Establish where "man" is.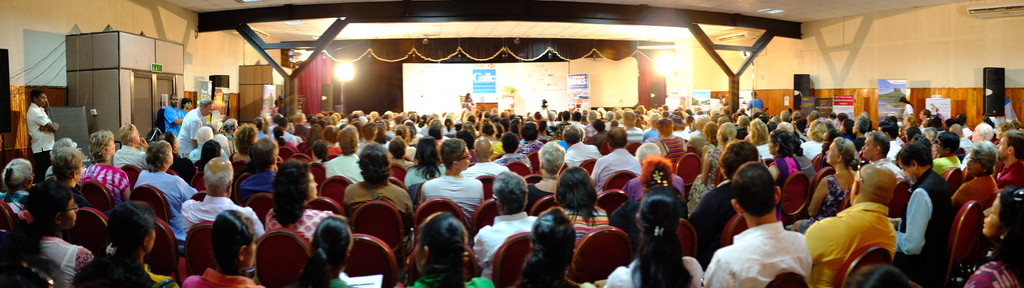
Established at <bbox>24, 89, 58, 177</bbox>.
